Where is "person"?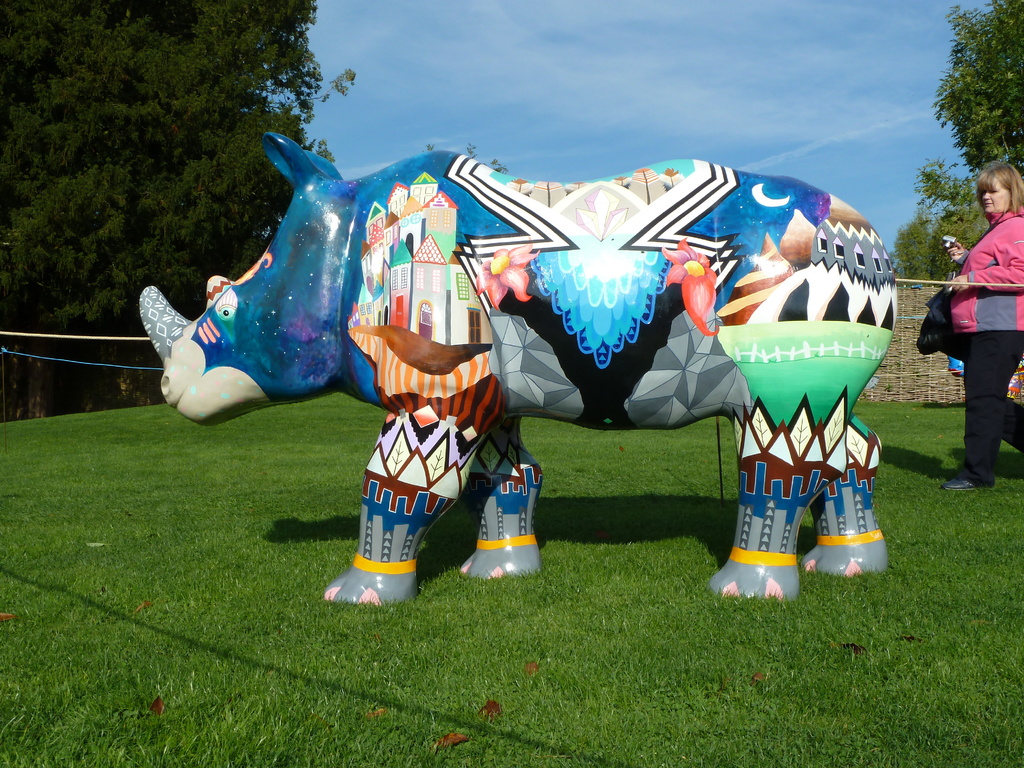
locate(945, 163, 1023, 490).
